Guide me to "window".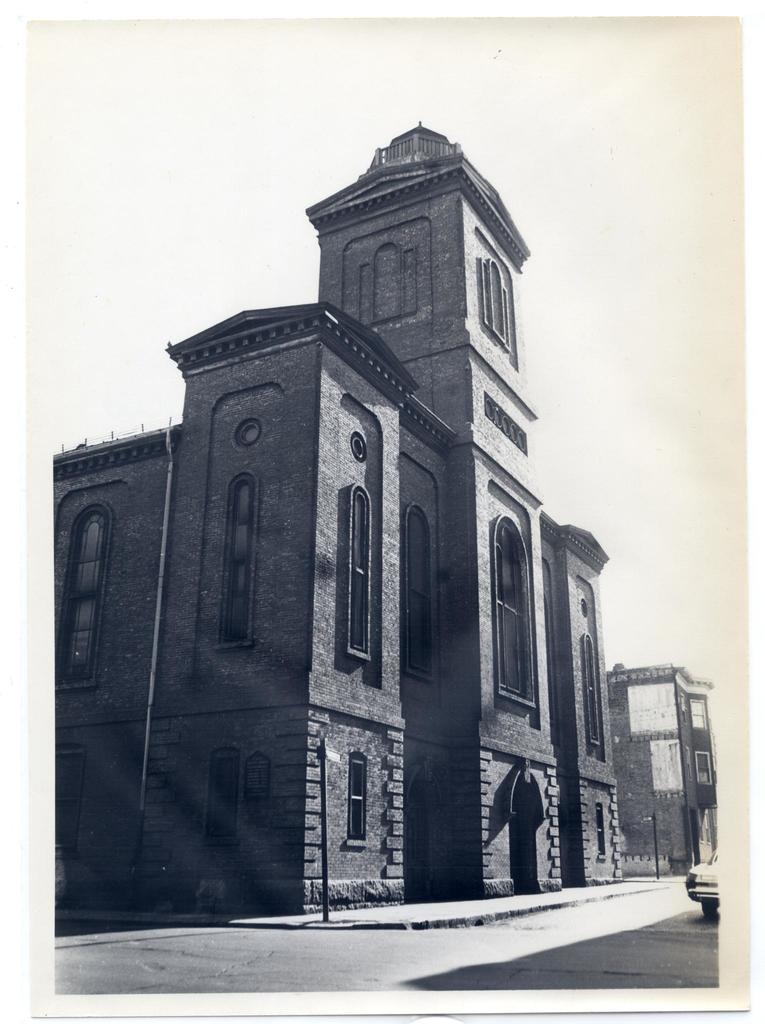
Guidance: bbox=(51, 751, 88, 847).
